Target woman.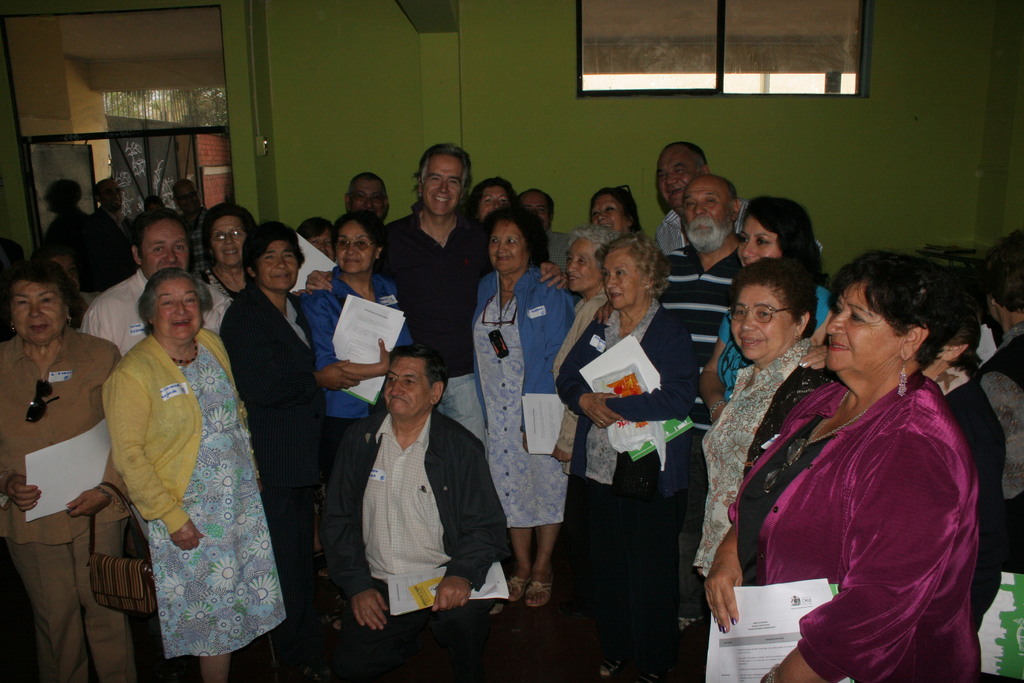
Target region: select_region(556, 226, 618, 492).
